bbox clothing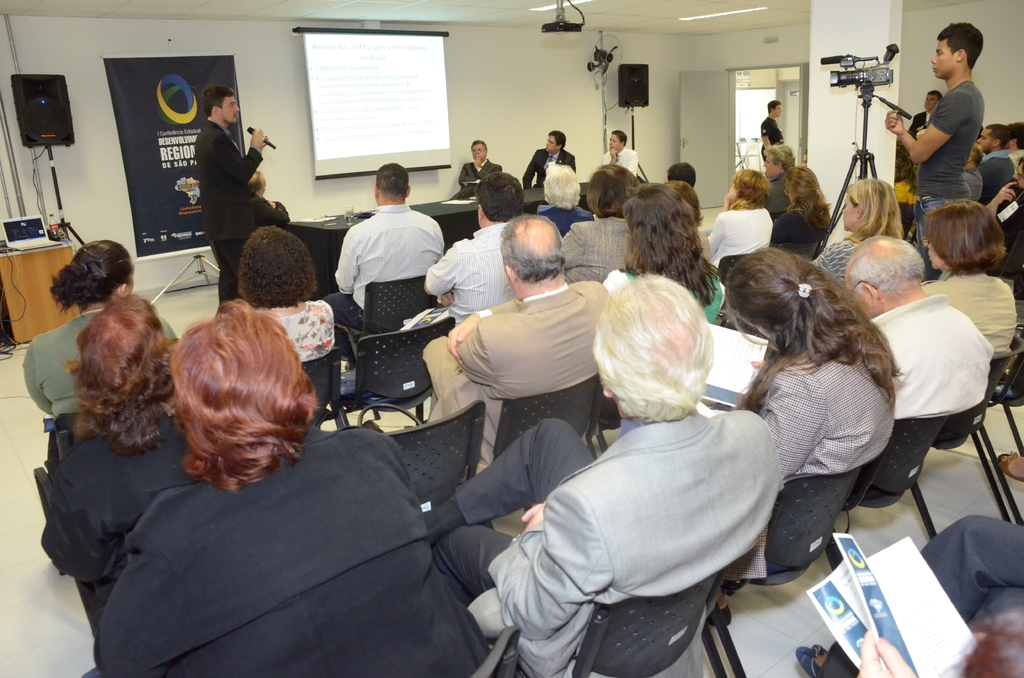
602/147/639/174
